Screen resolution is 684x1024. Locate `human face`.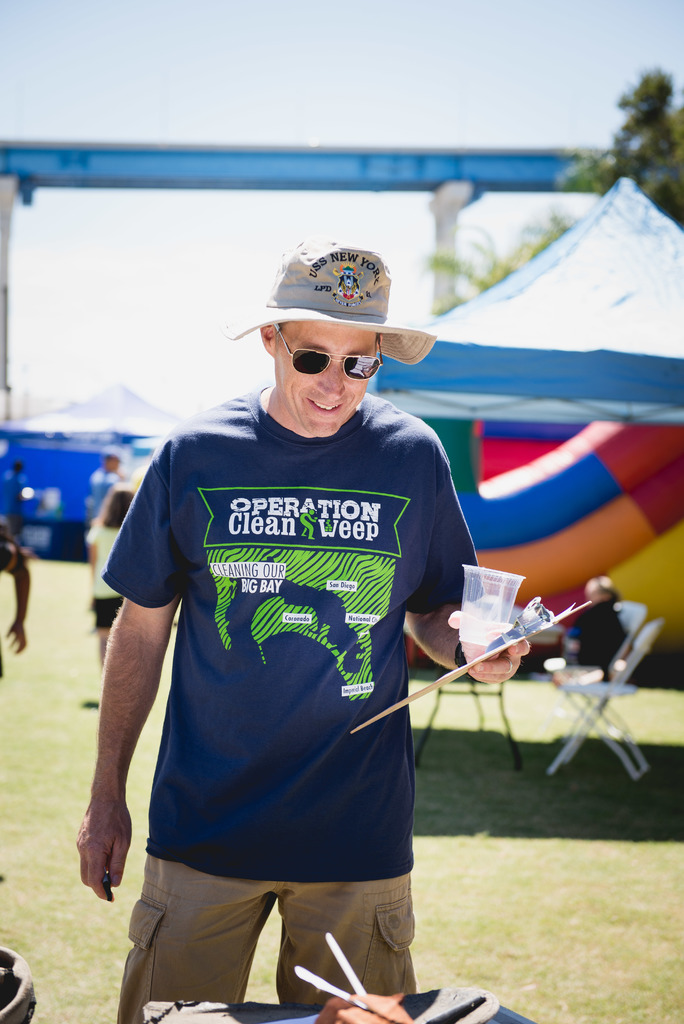
select_region(275, 321, 377, 435).
